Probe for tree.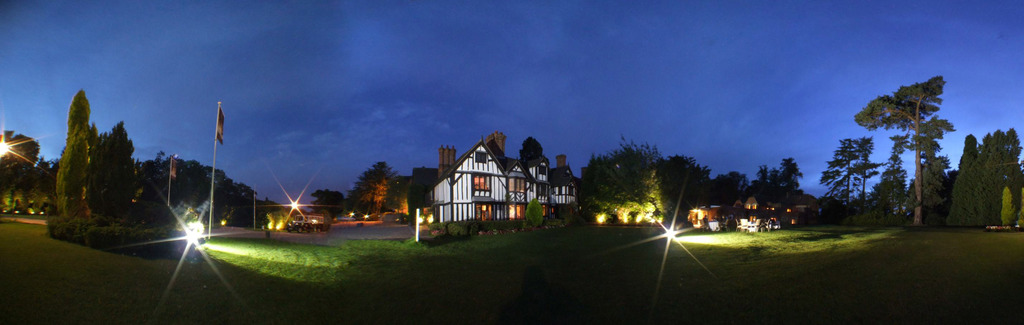
Probe result: region(876, 151, 908, 212).
